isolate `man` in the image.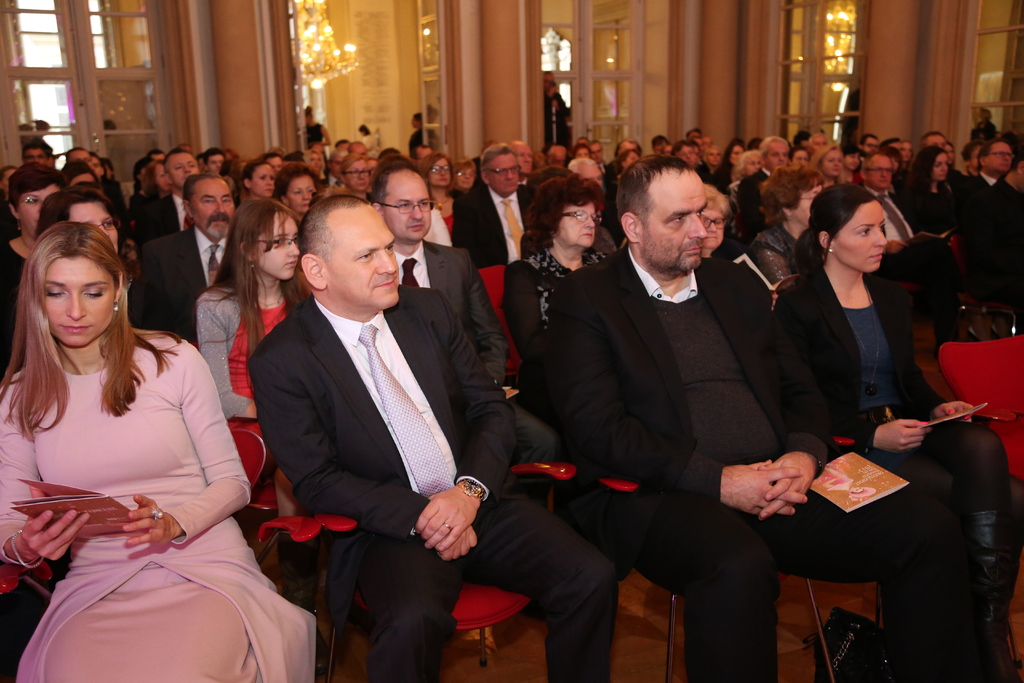
Isolated region: region(134, 149, 201, 250).
